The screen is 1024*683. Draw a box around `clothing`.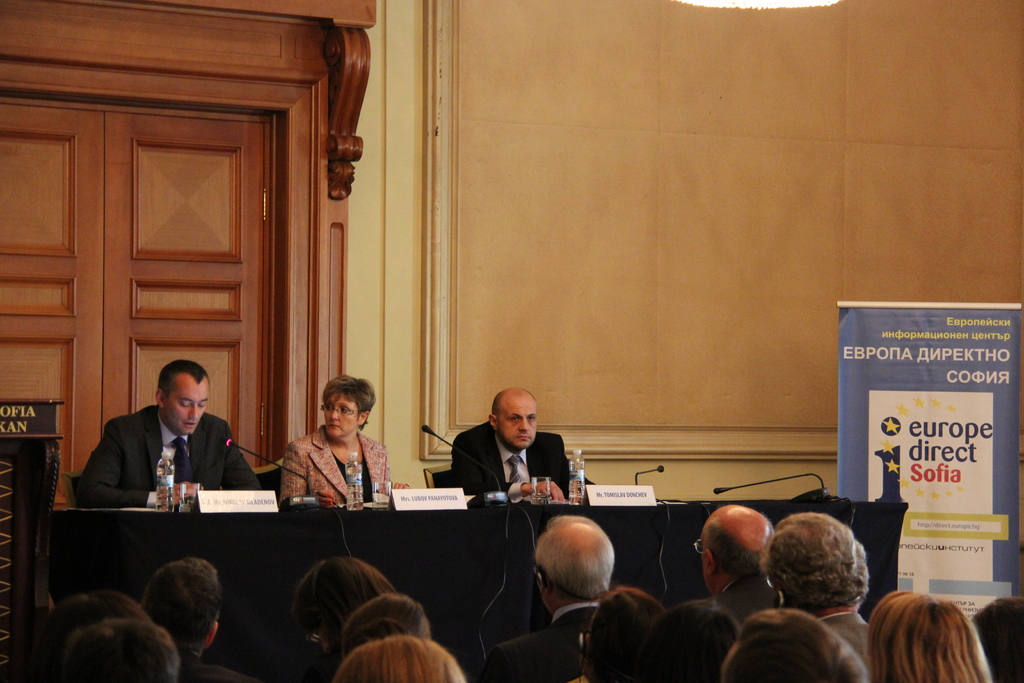
select_region(444, 419, 569, 494).
